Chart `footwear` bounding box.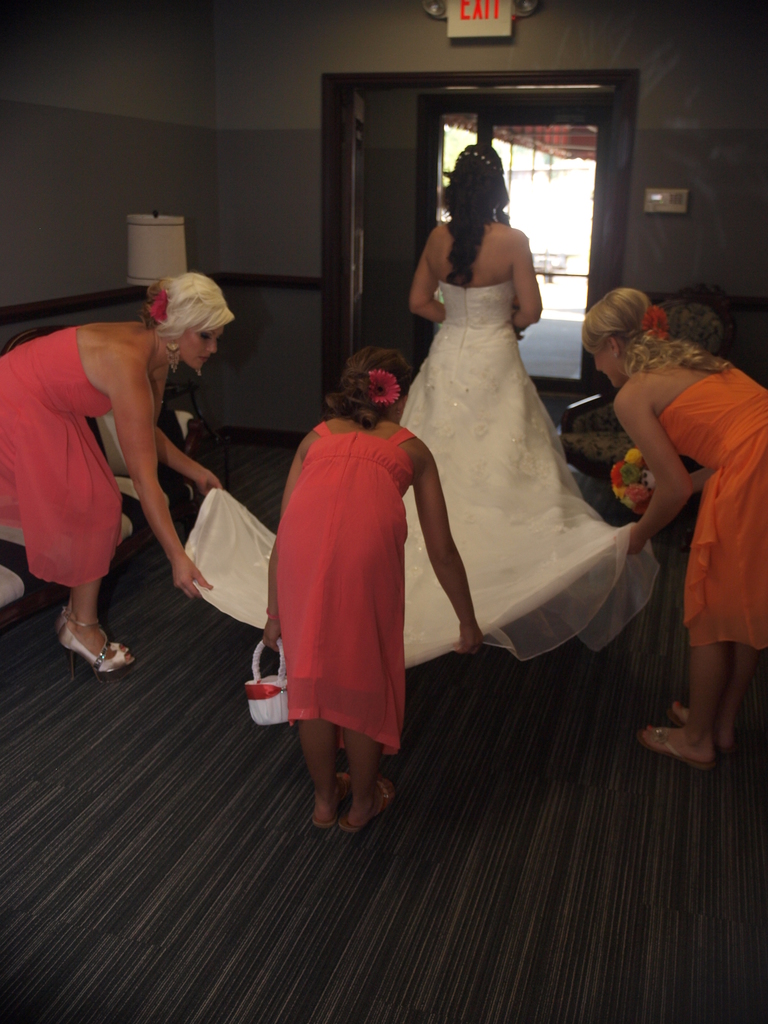
Charted: bbox=[311, 767, 344, 829].
